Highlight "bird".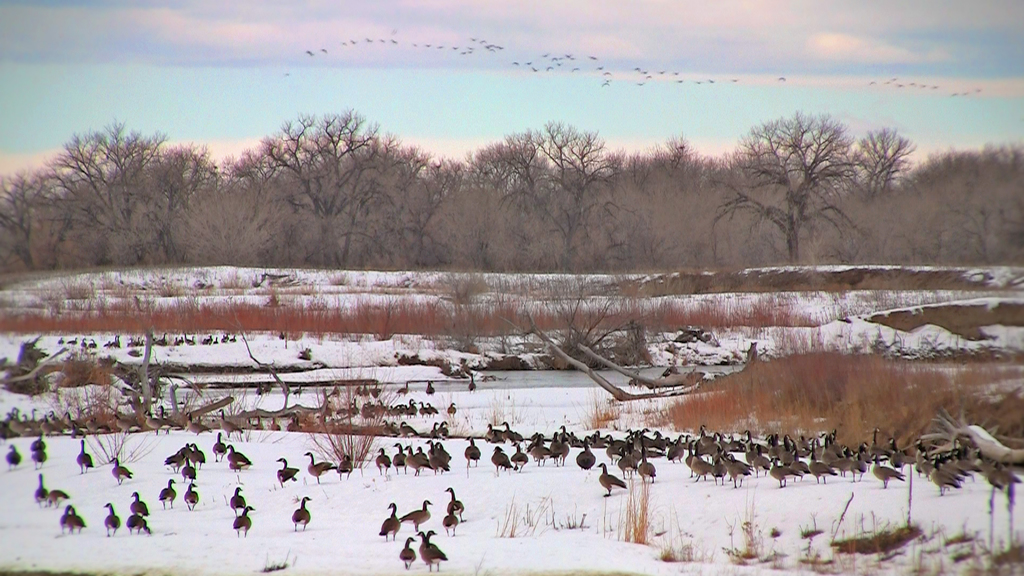
Highlighted region: Rect(157, 479, 177, 513).
